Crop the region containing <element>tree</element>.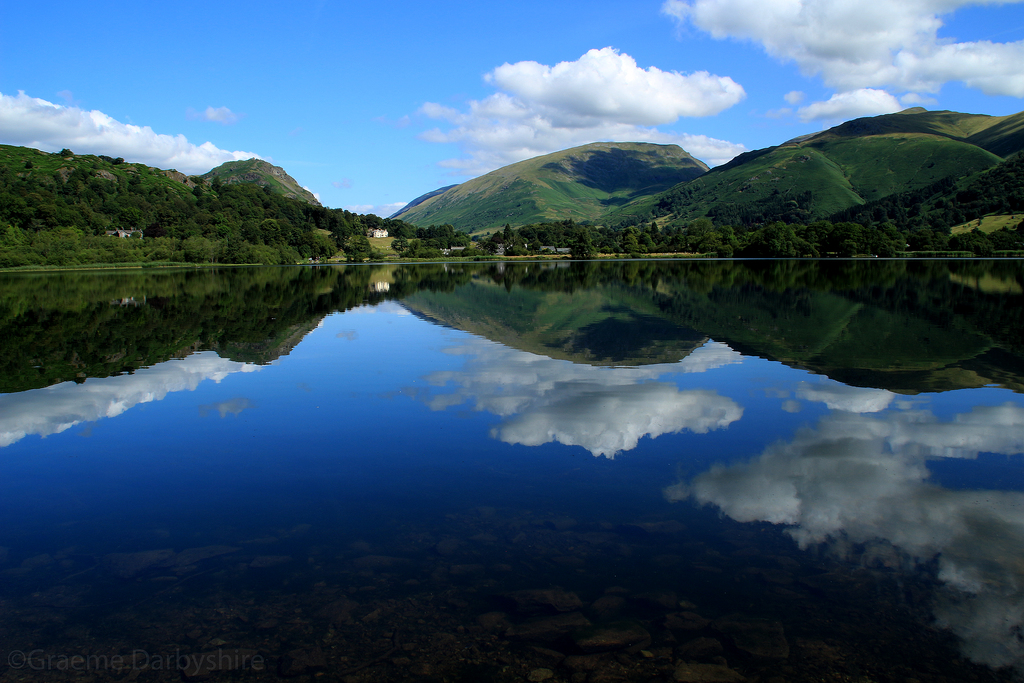
Crop region: rect(349, 233, 372, 263).
